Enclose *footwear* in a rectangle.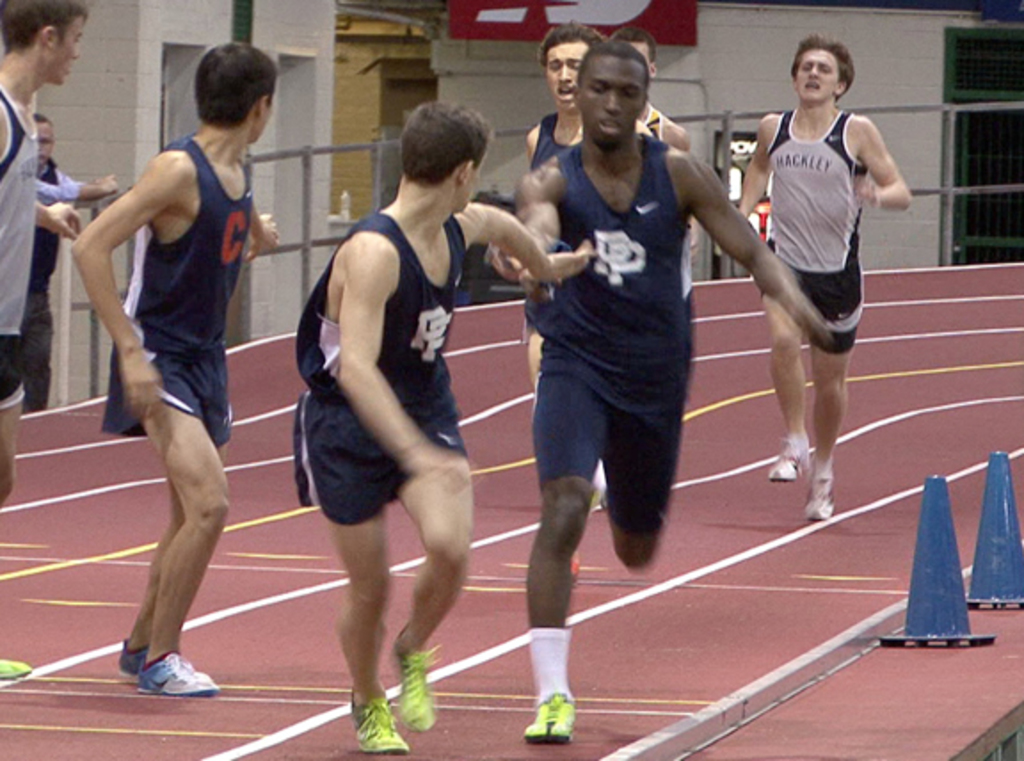
region(352, 679, 416, 756).
